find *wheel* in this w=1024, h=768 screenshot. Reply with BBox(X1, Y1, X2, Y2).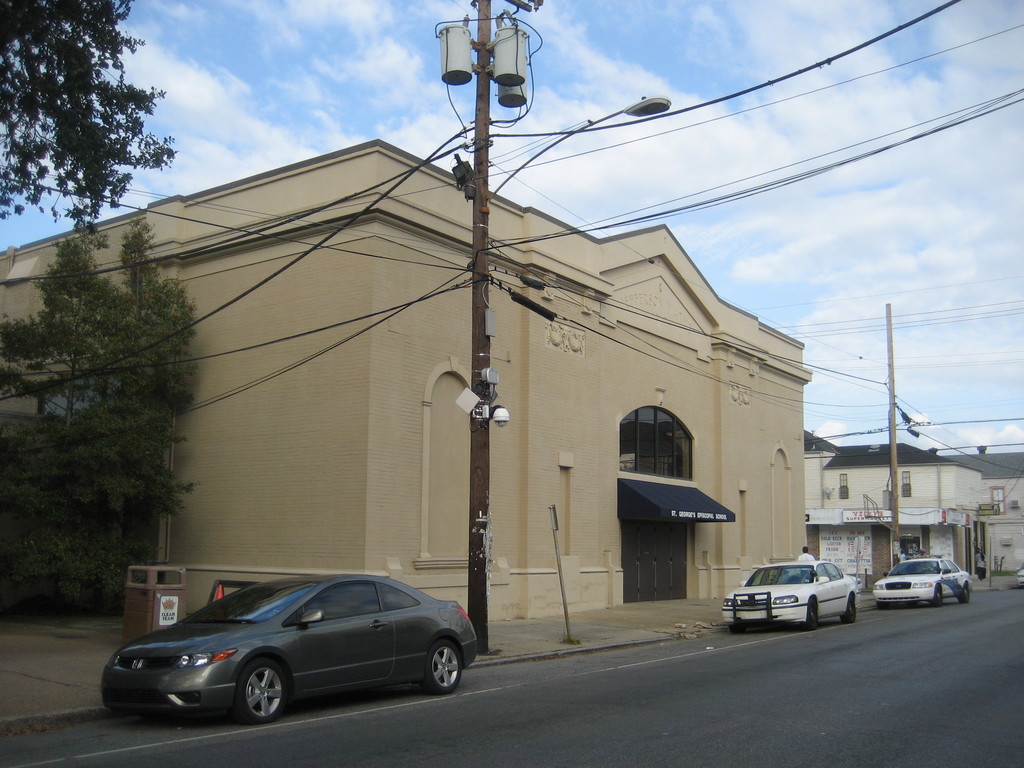
BBox(931, 586, 943, 611).
